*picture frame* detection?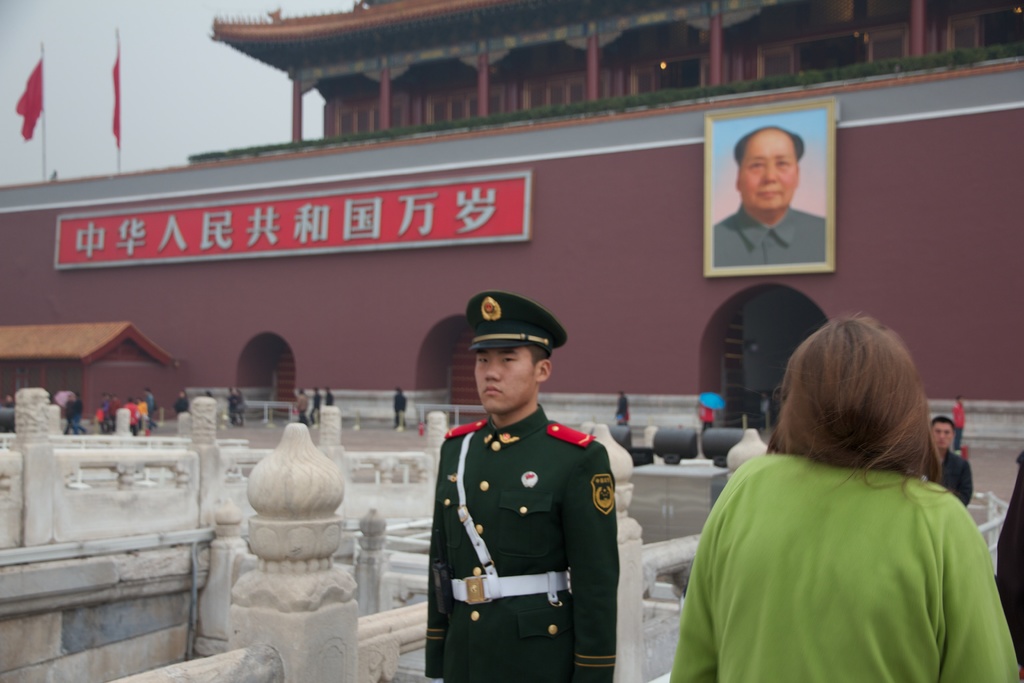
(705,97,838,276)
